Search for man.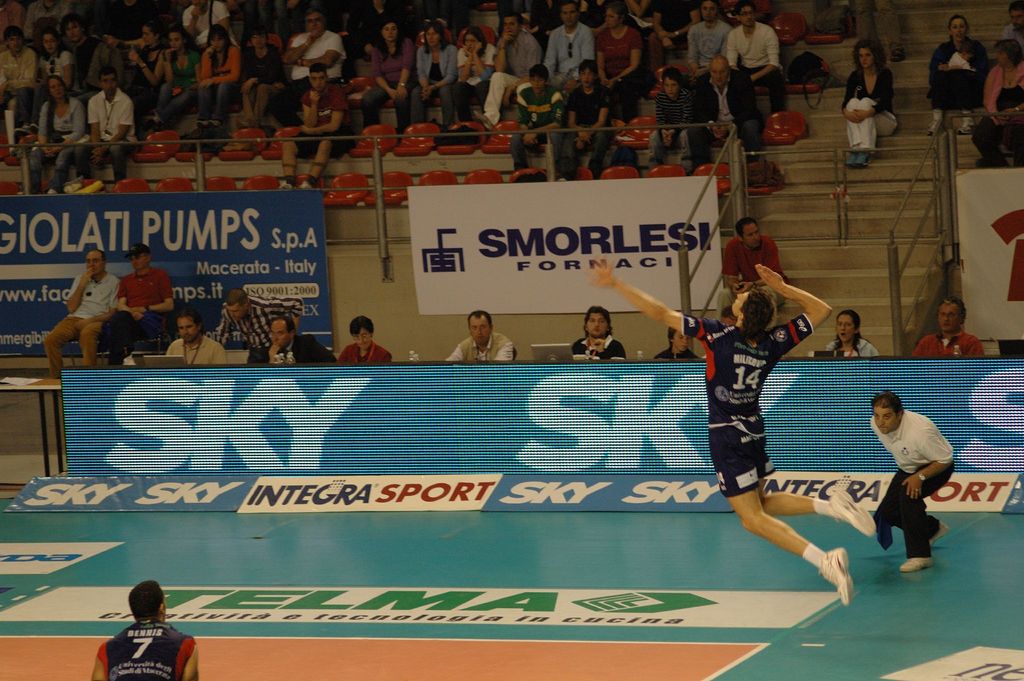
Found at bbox(442, 309, 516, 363).
